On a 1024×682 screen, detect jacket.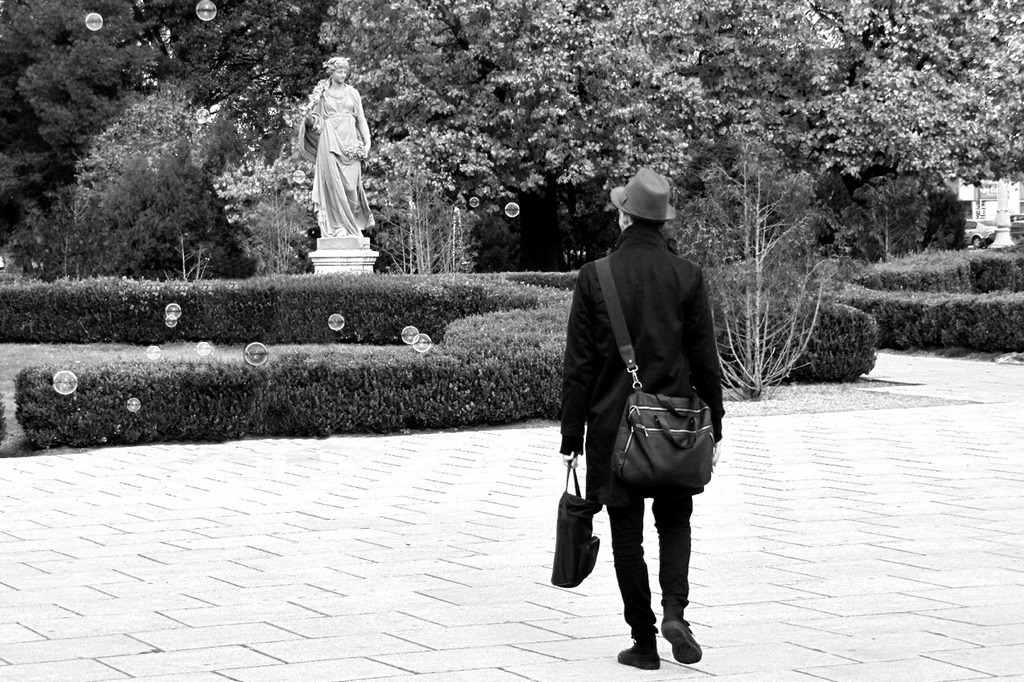
pyautogui.locateOnScreen(561, 201, 727, 491).
